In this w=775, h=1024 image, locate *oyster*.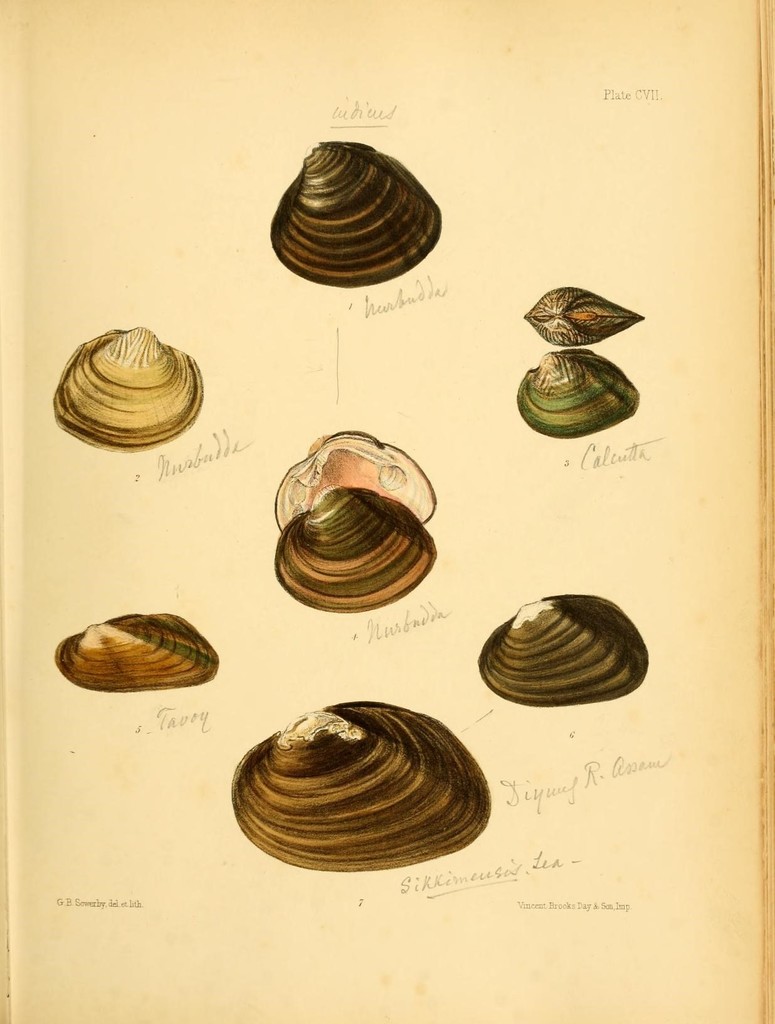
Bounding box: l=52, t=608, r=220, b=692.
